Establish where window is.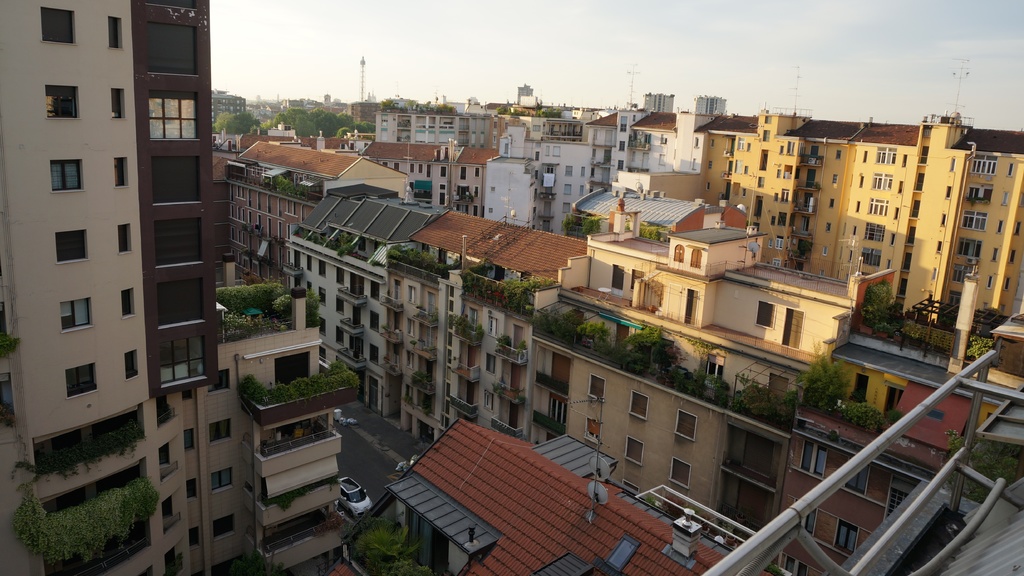
Established at {"left": 794, "top": 496, "right": 814, "bottom": 534}.
